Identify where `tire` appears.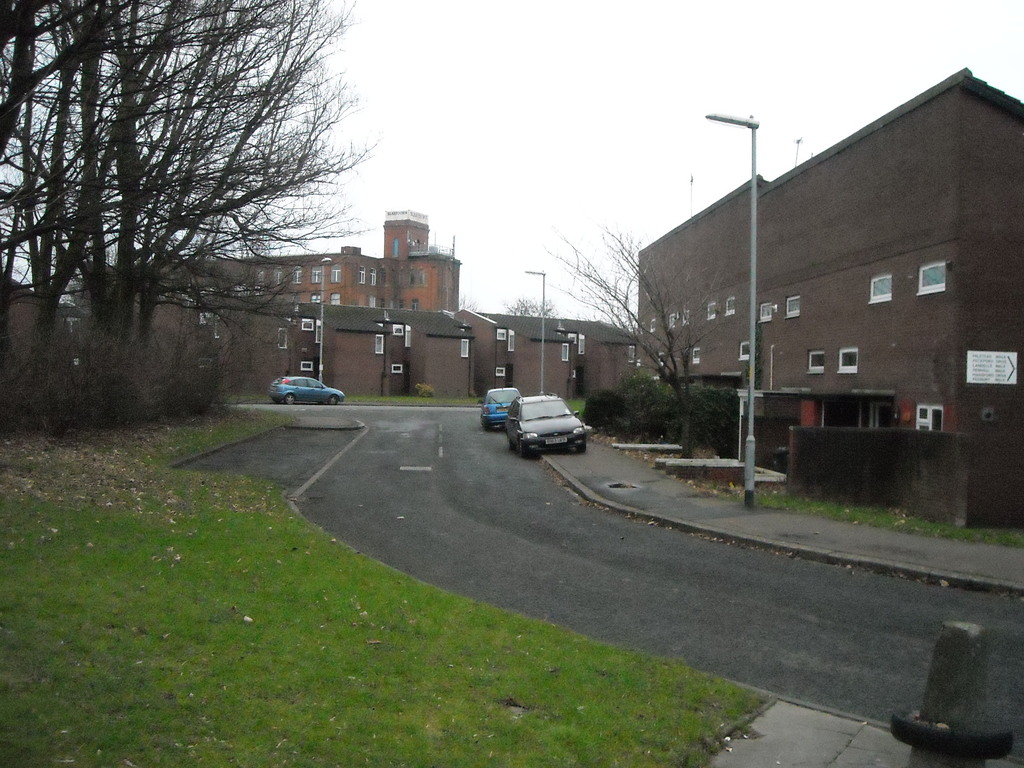
Appears at [left=326, top=393, right=337, bottom=405].
